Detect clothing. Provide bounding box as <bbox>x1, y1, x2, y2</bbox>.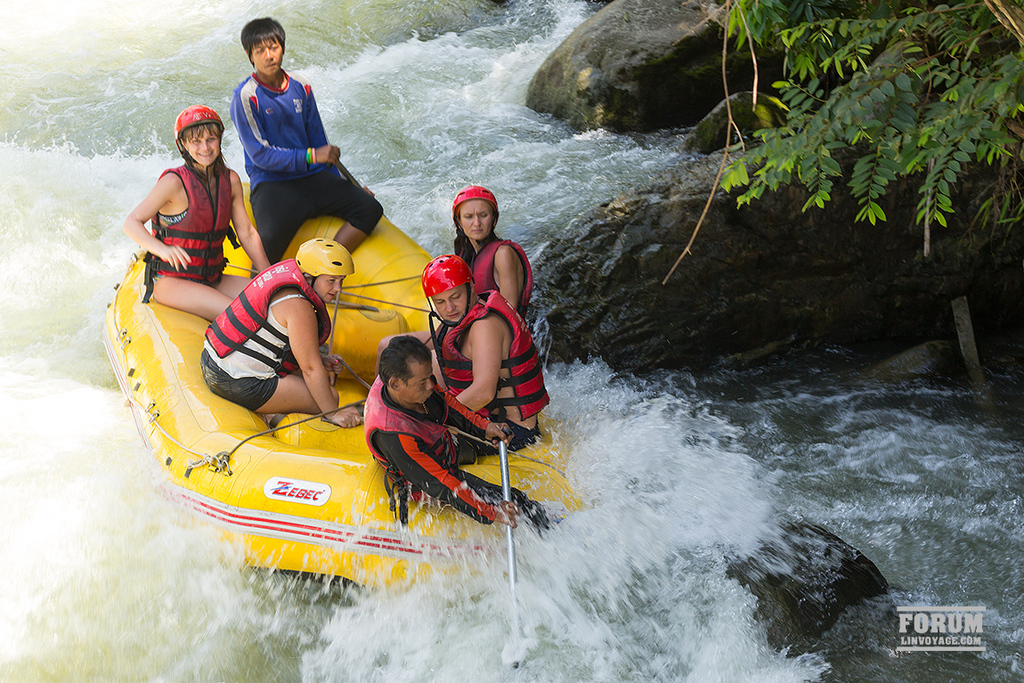
<bbox>435, 289, 549, 457</bbox>.
